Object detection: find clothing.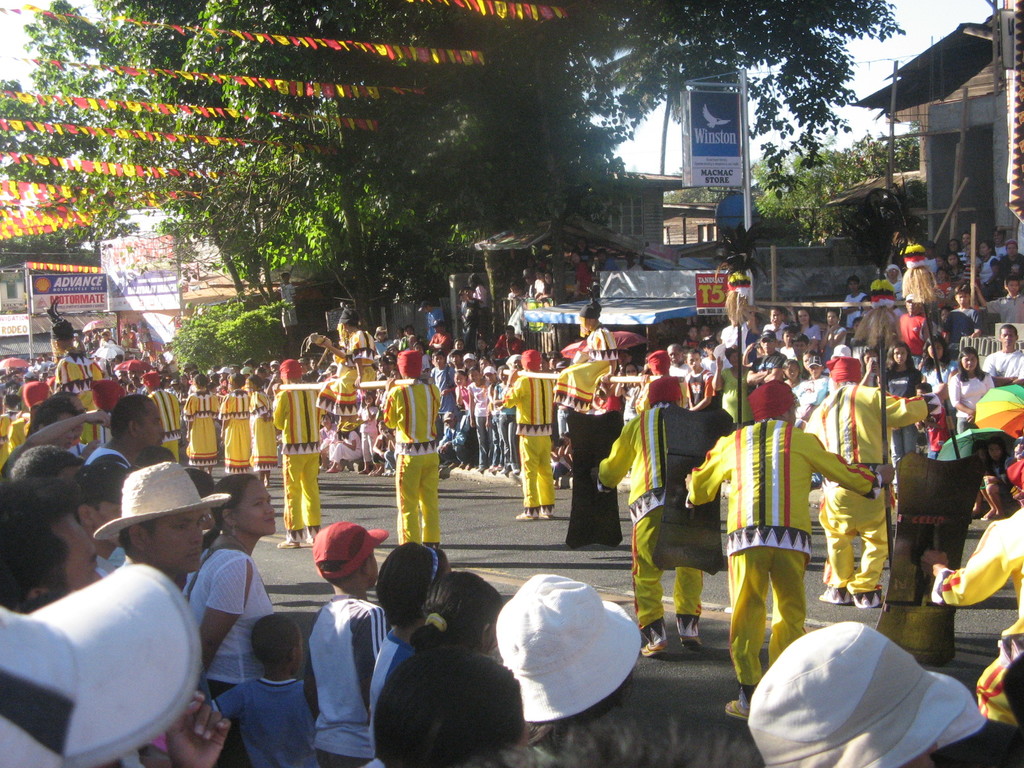
[932, 497, 1023, 695].
